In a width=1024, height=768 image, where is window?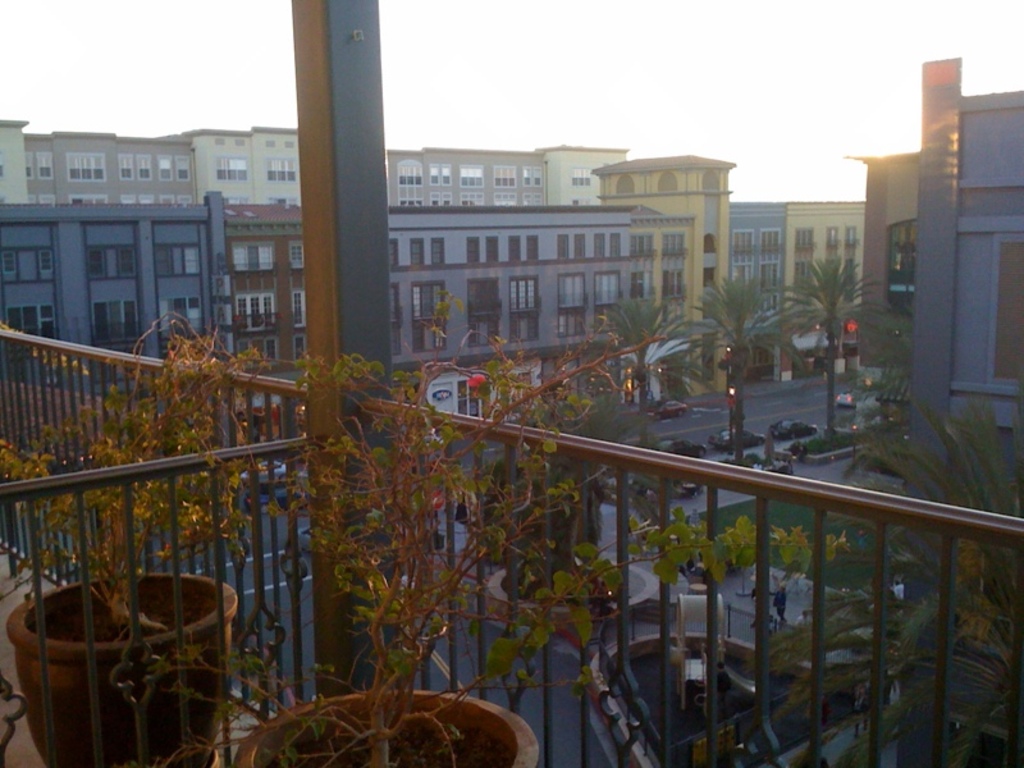
x1=419 y1=323 x2=447 y2=348.
